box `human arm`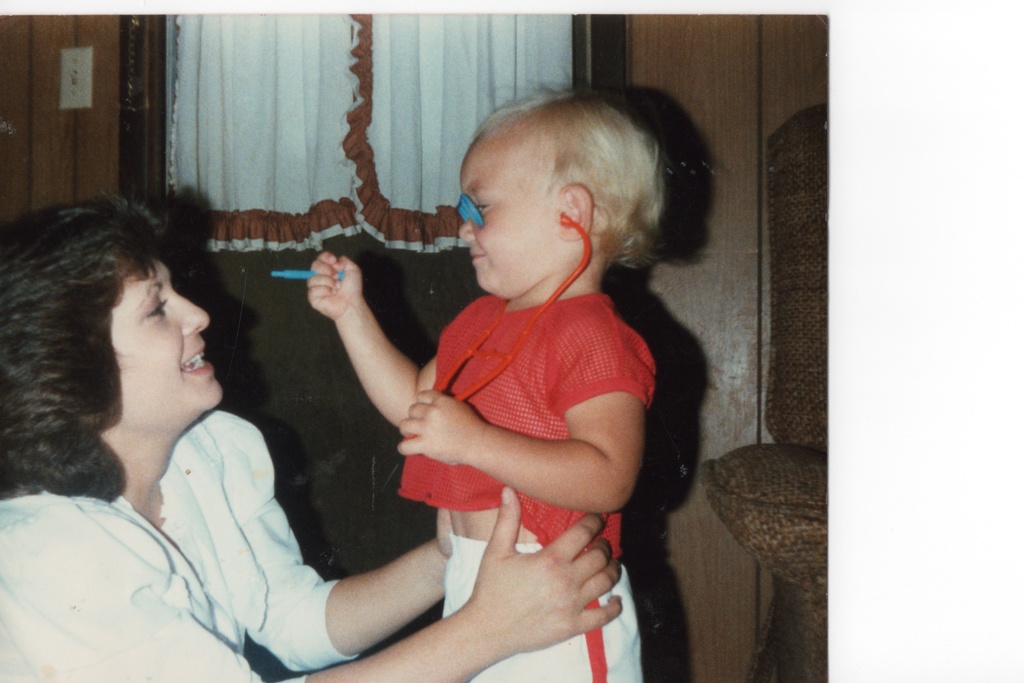
[left=396, top=314, right=648, bottom=518]
